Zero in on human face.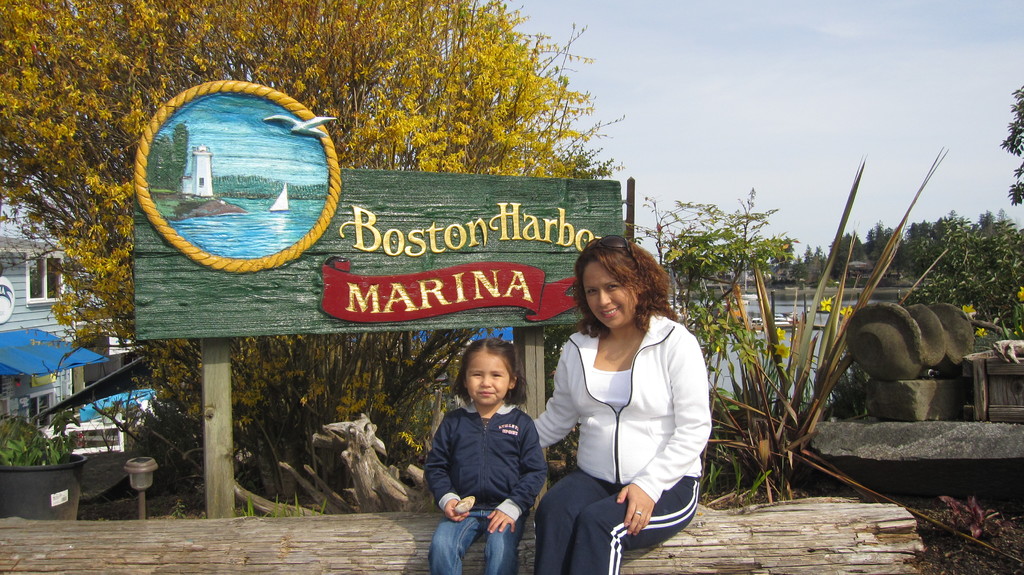
Zeroed in: [left=583, top=260, right=641, bottom=332].
